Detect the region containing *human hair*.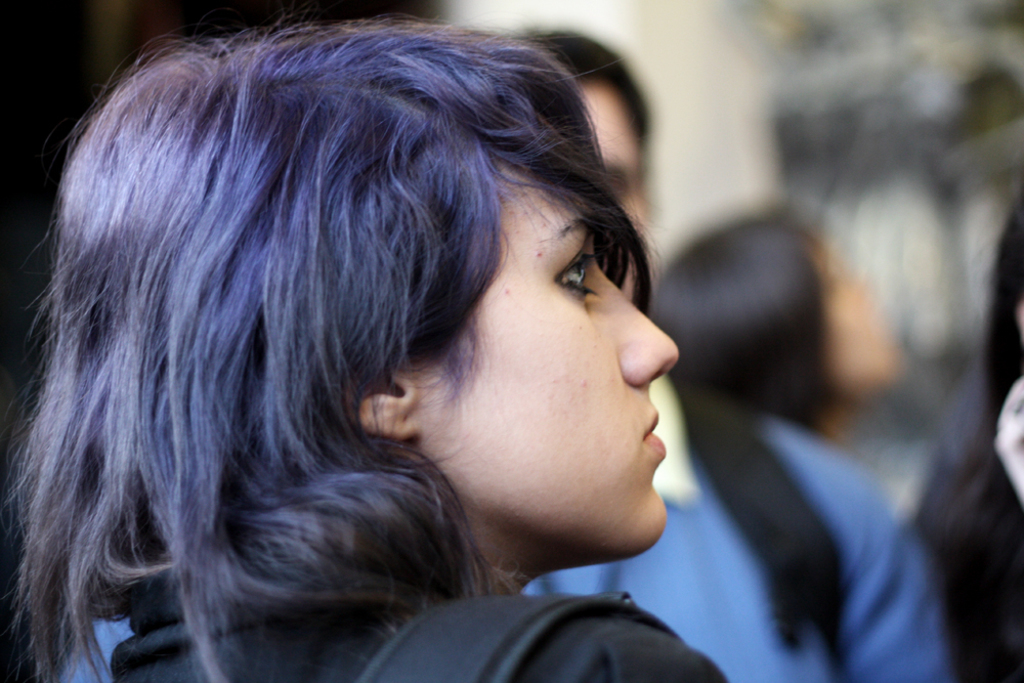
left=0, top=7, right=658, bottom=682.
